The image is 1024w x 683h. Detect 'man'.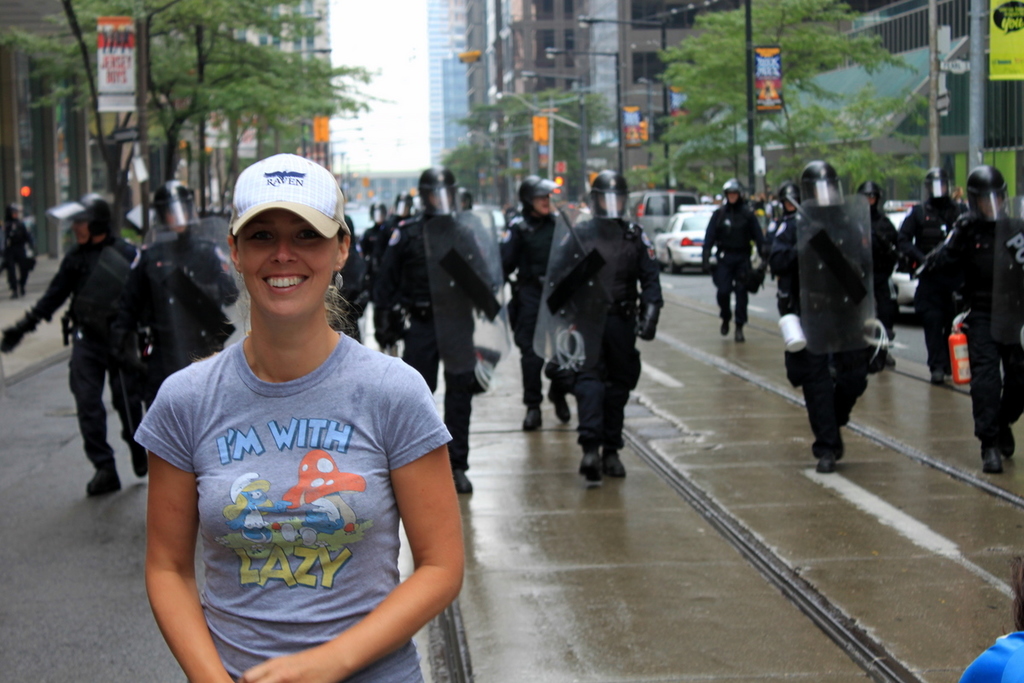
Detection: bbox=(0, 190, 149, 503).
